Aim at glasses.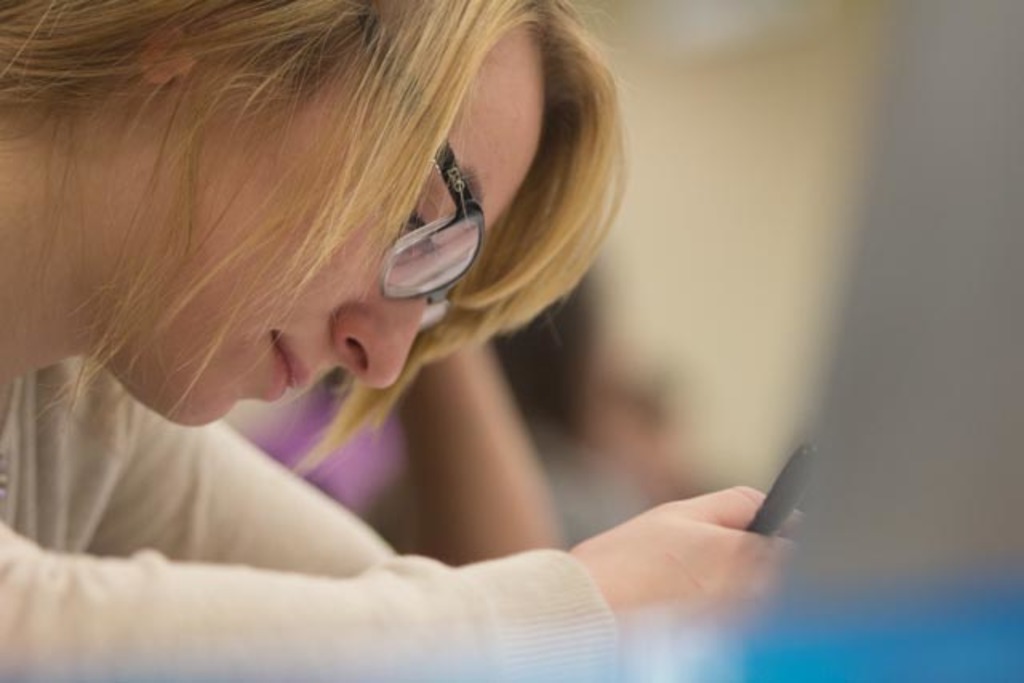
Aimed at (x1=330, y1=128, x2=510, y2=291).
